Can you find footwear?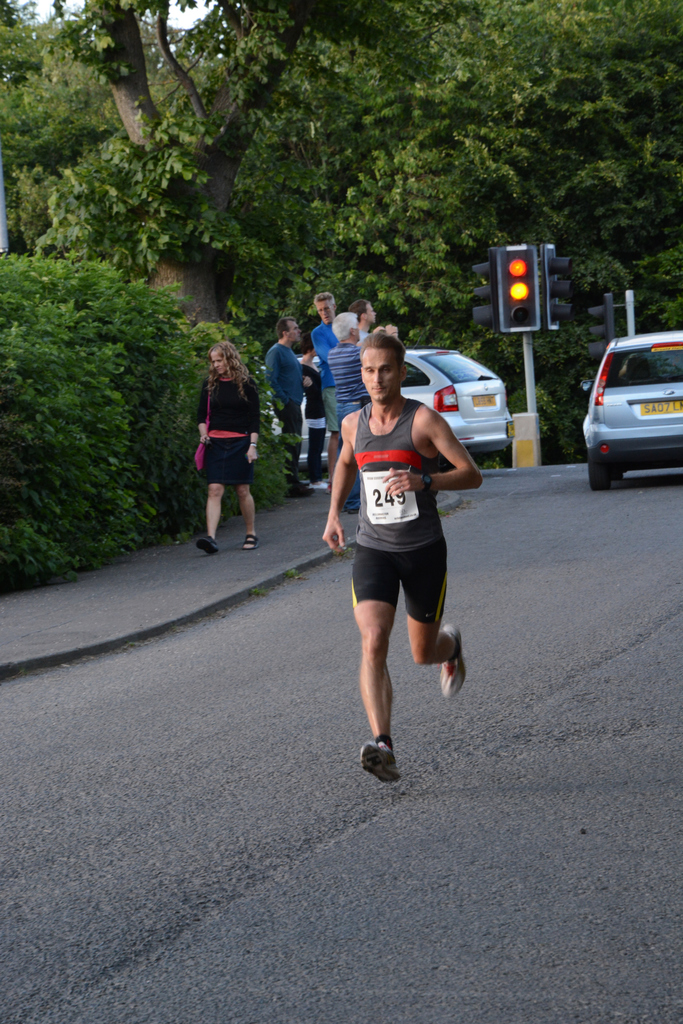
Yes, bounding box: (195,538,215,557).
